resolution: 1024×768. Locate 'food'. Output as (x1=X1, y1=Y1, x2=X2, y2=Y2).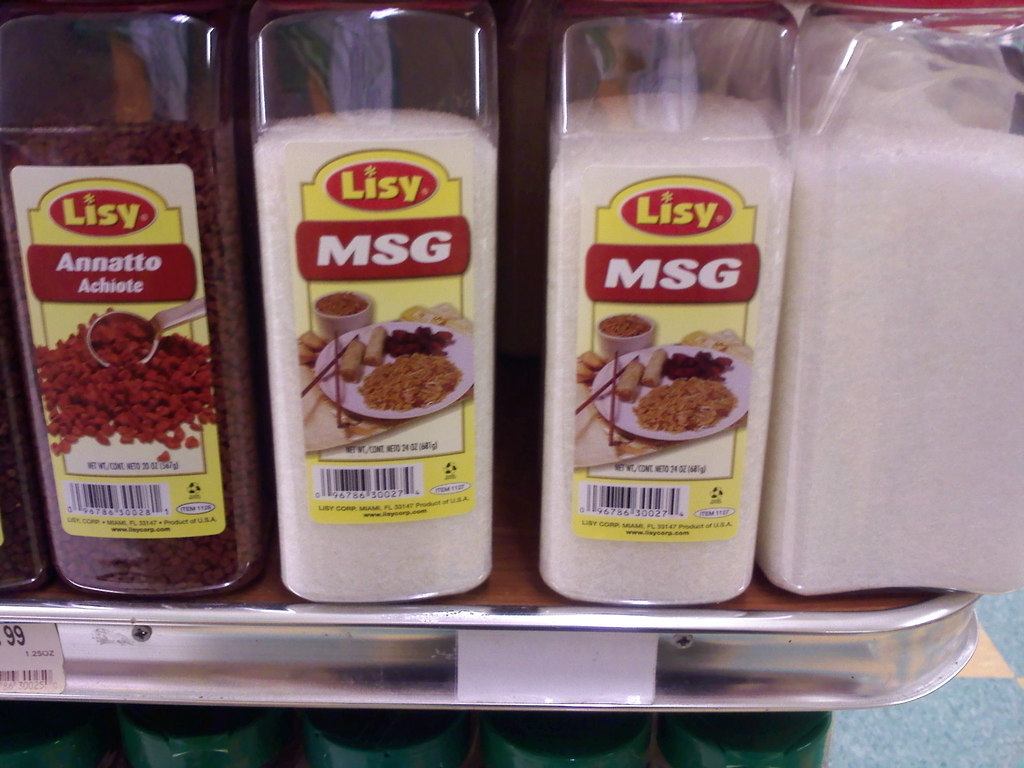
(x1=533, y1=65, x2=797, y2=565).
